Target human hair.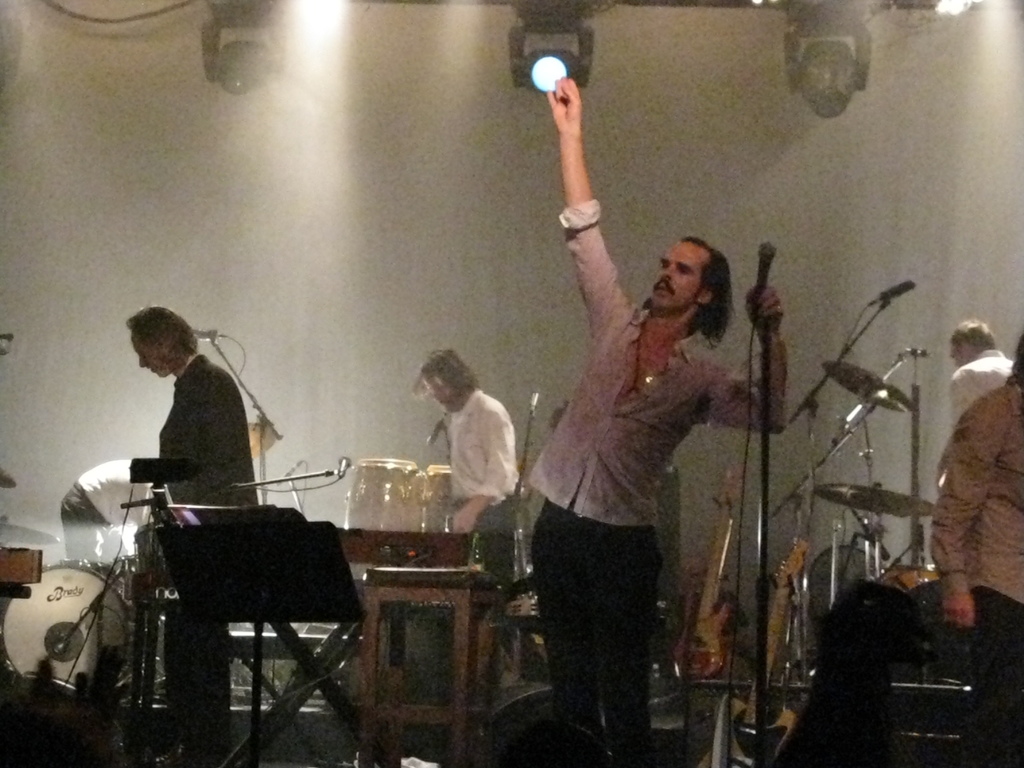
Target region: locate(640, 233, 736, 349).
